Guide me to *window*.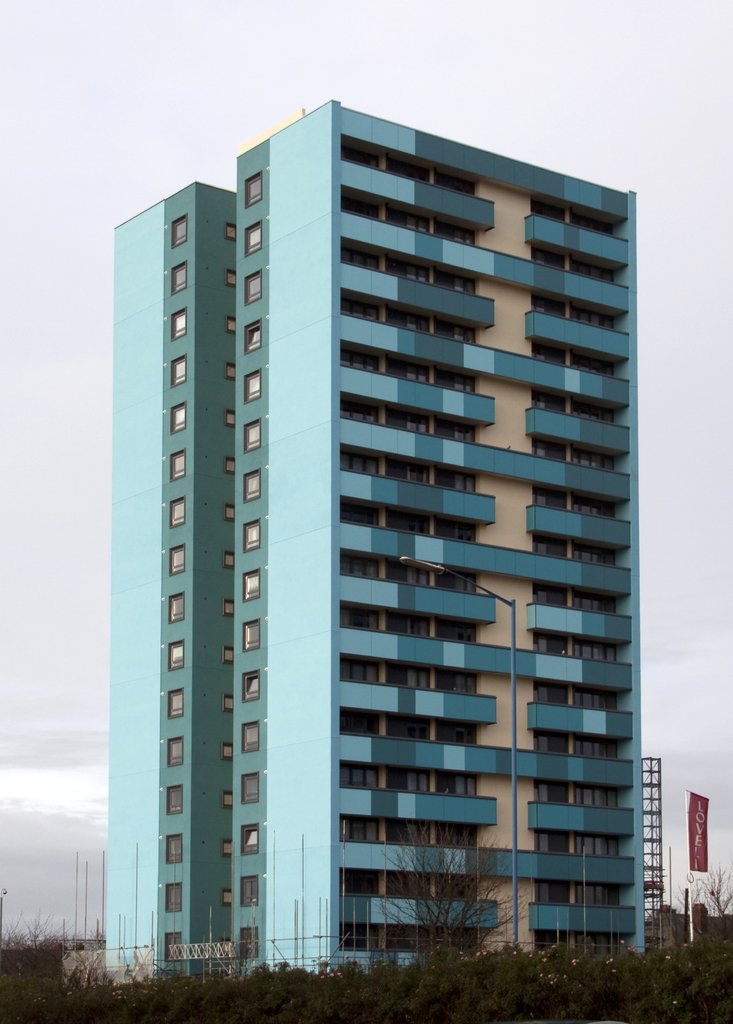
Guidance: <bbox>242, 317, 259, 357</bbox>.
